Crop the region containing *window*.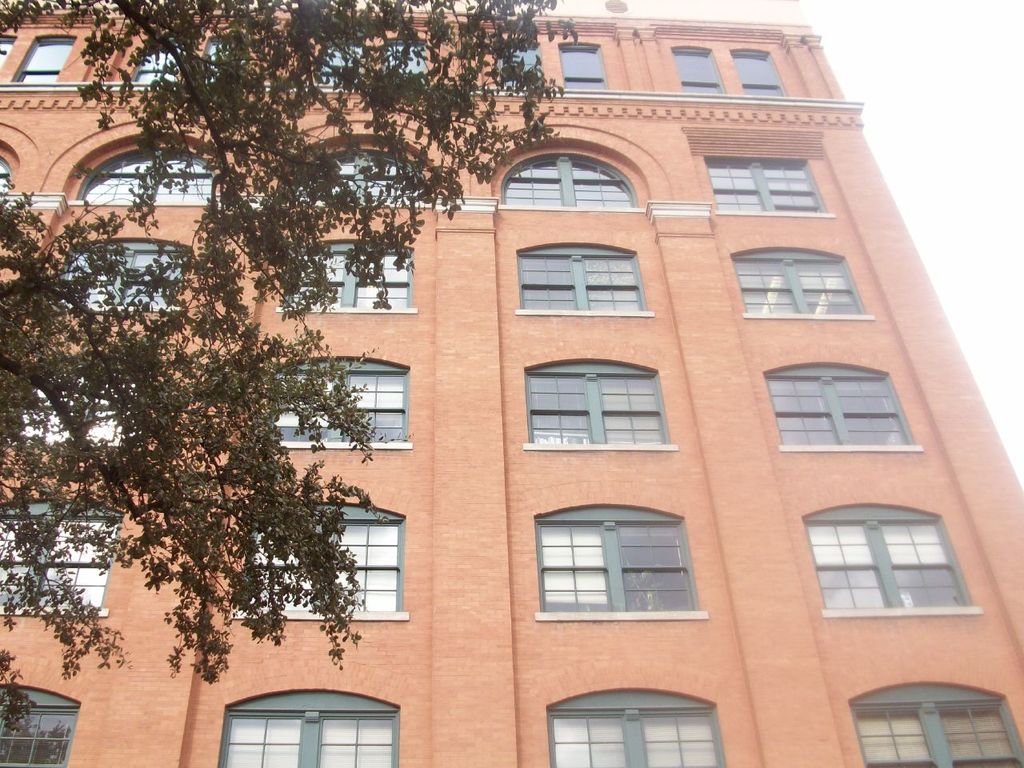
Crop region: <bbox>851, 677, 1013, 767</bbox>.
